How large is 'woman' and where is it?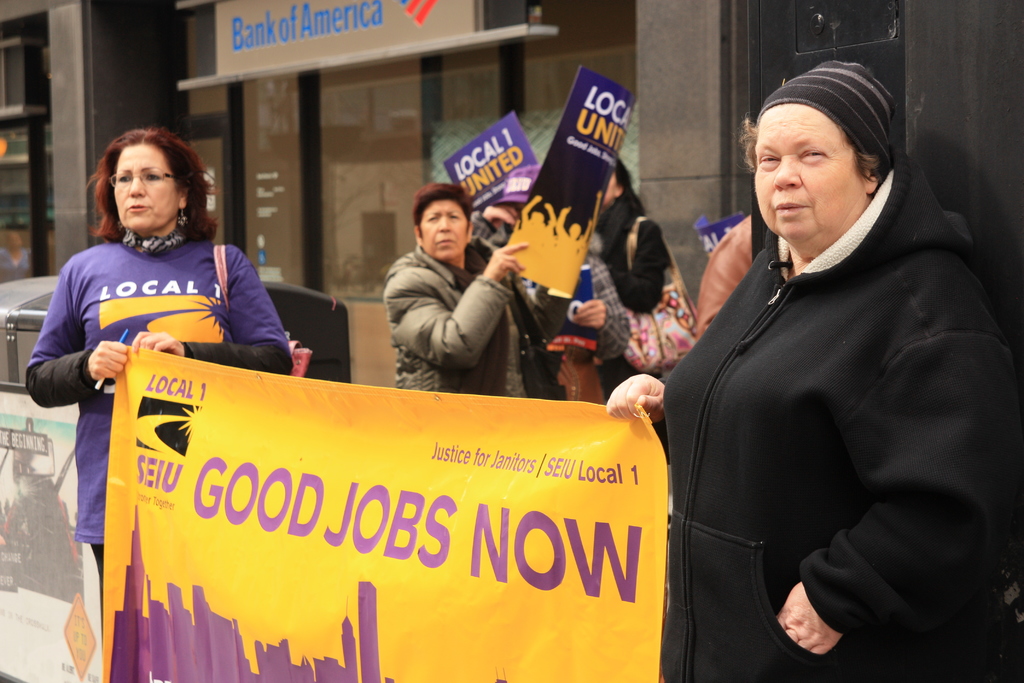
Bounding box: 28:126:294:634.
